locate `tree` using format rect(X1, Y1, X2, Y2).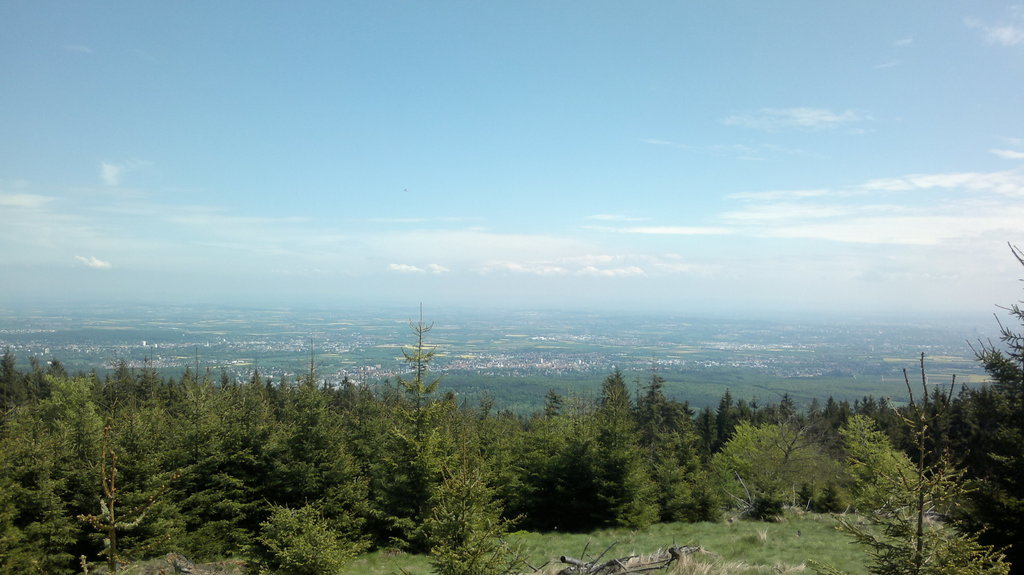
rect(579, 373, 646, 523).
